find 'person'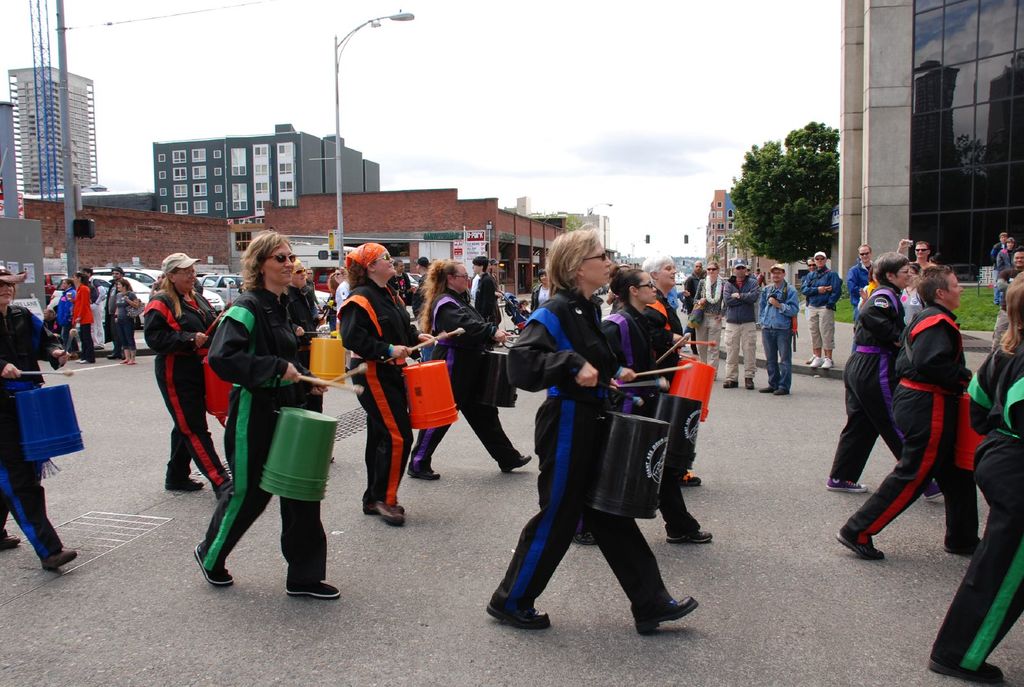
box(723, 257, 767, 393)
